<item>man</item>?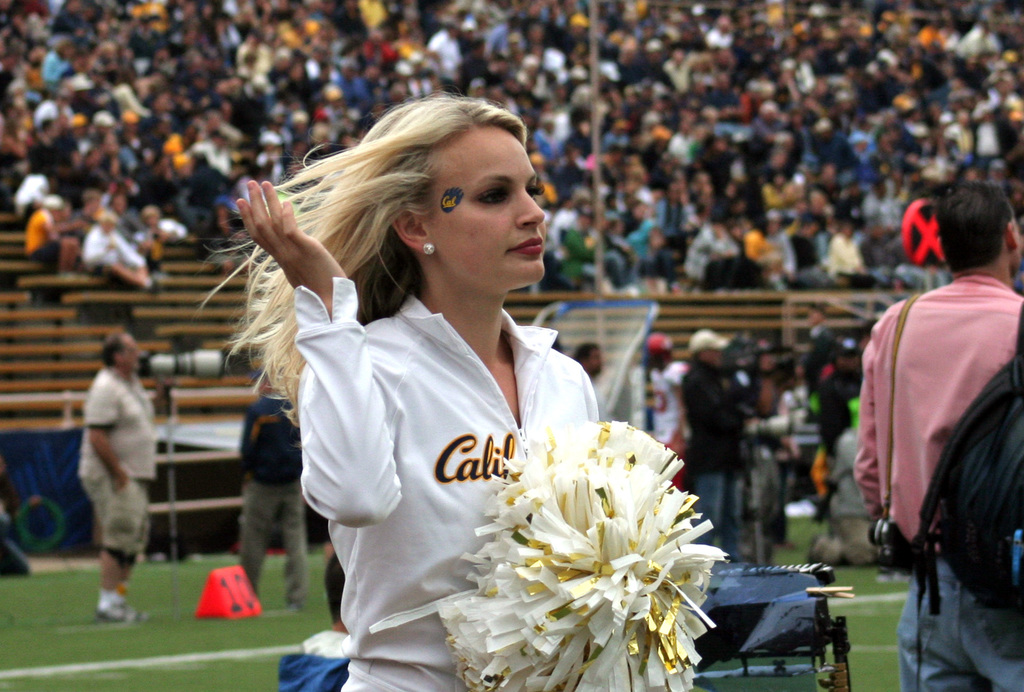
x1=680, y1=325, x2=755, y2=559
